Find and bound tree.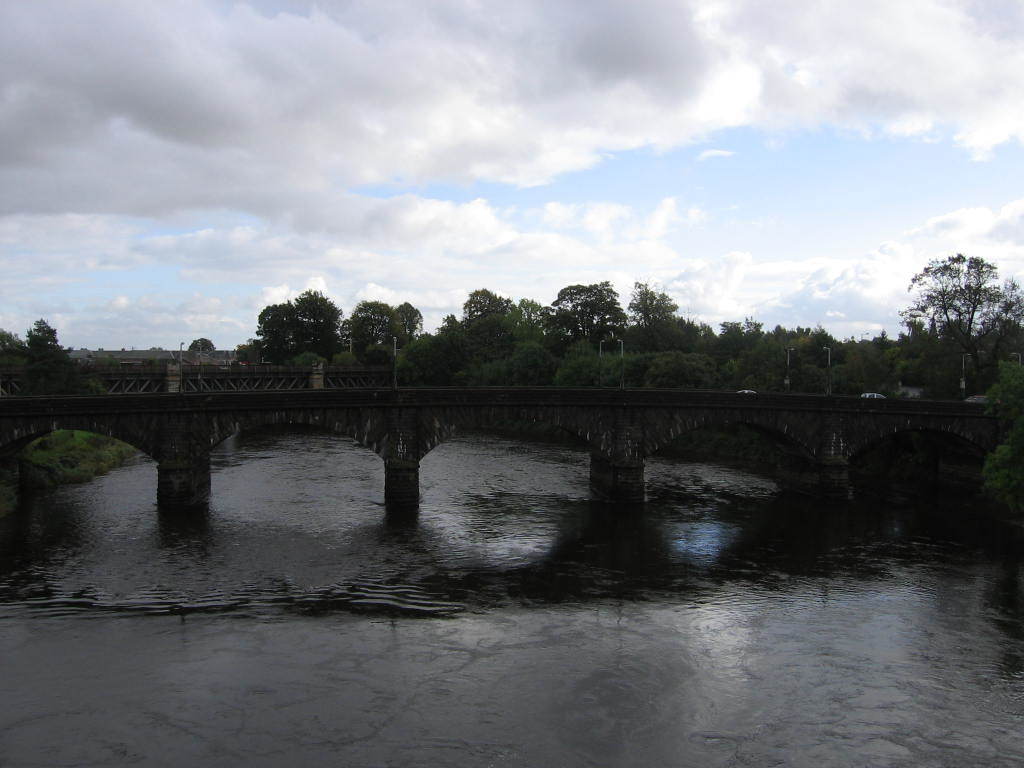
Bound: rect(906, 217, 1005, 388).
